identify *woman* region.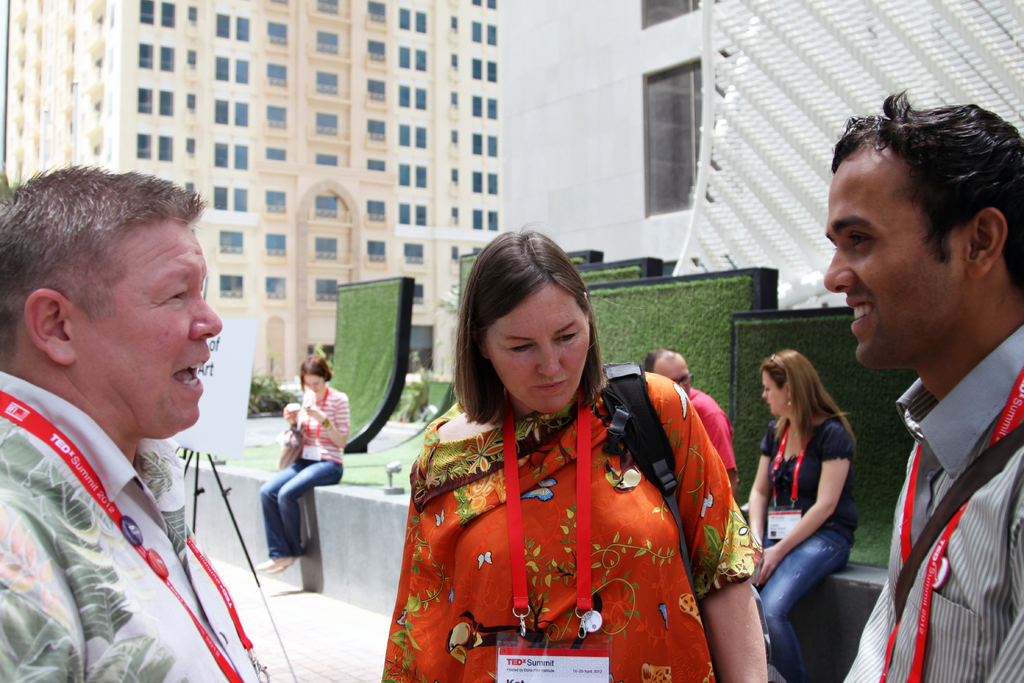
Region: [left=252, top=353, right=351, bottom=575].
